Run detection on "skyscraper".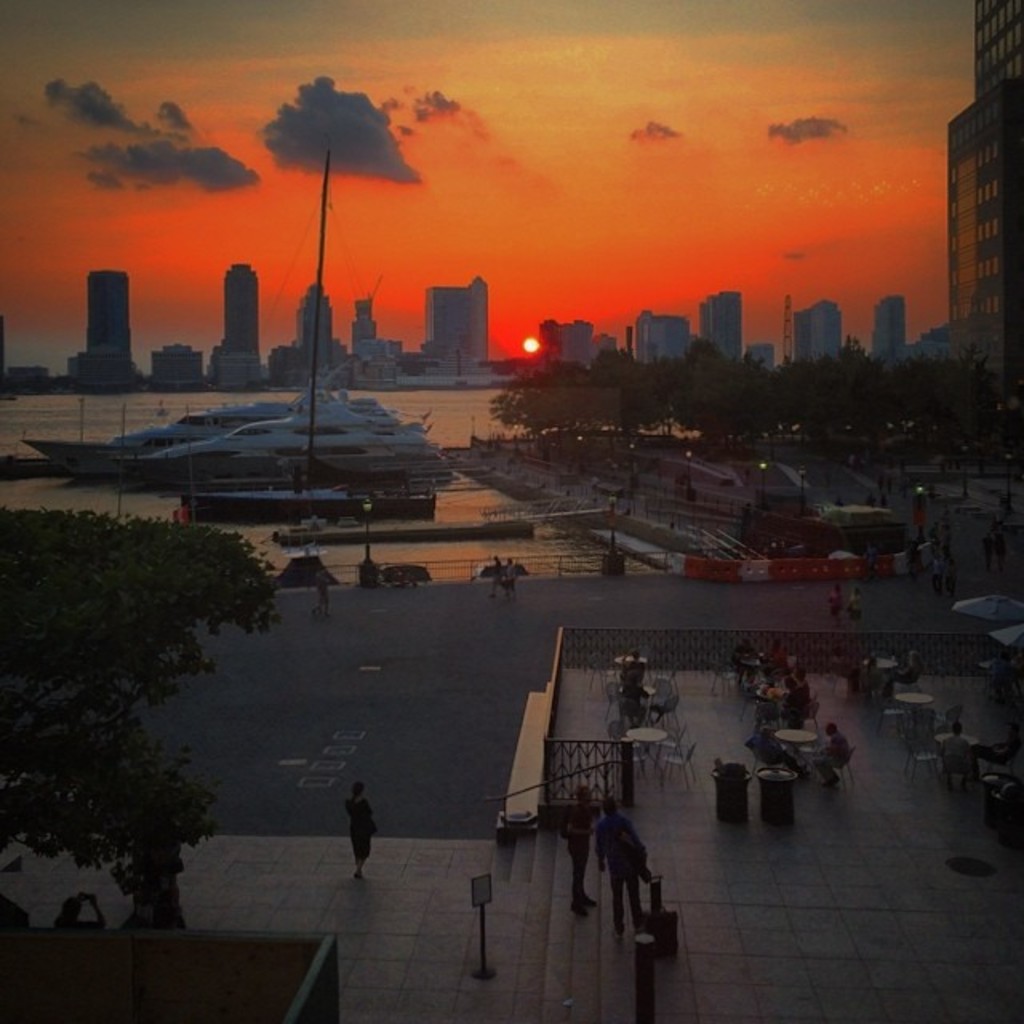
Result: 421/278/493/379.
